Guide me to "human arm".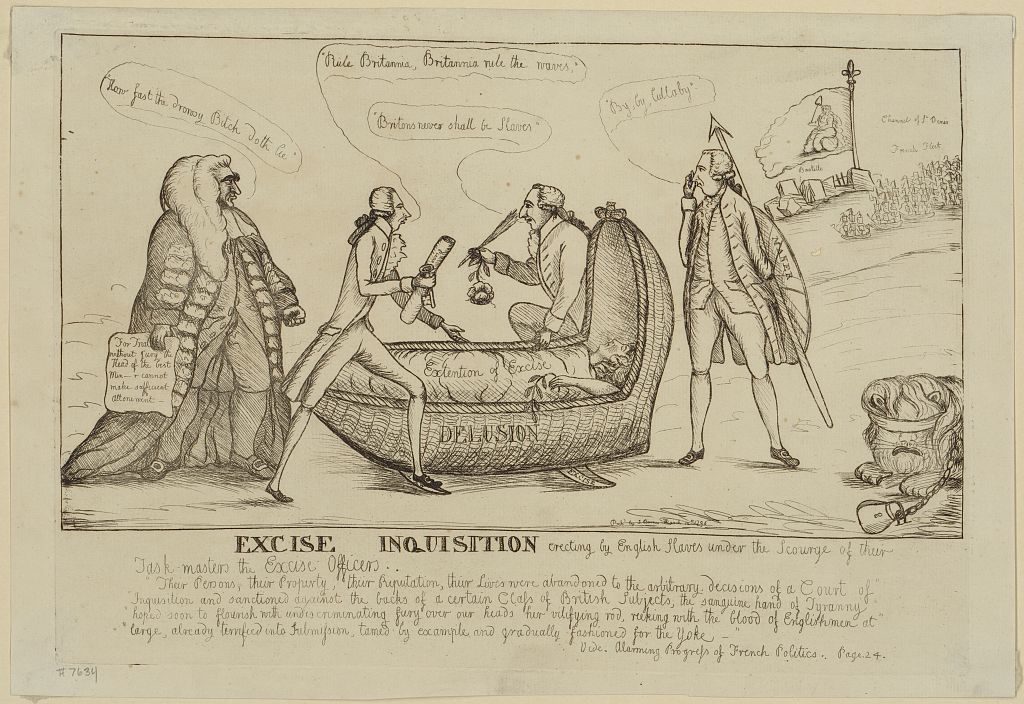
Guidance: {"x1": 672, "y1": 173, "x2": 700, "y2": 274}.
